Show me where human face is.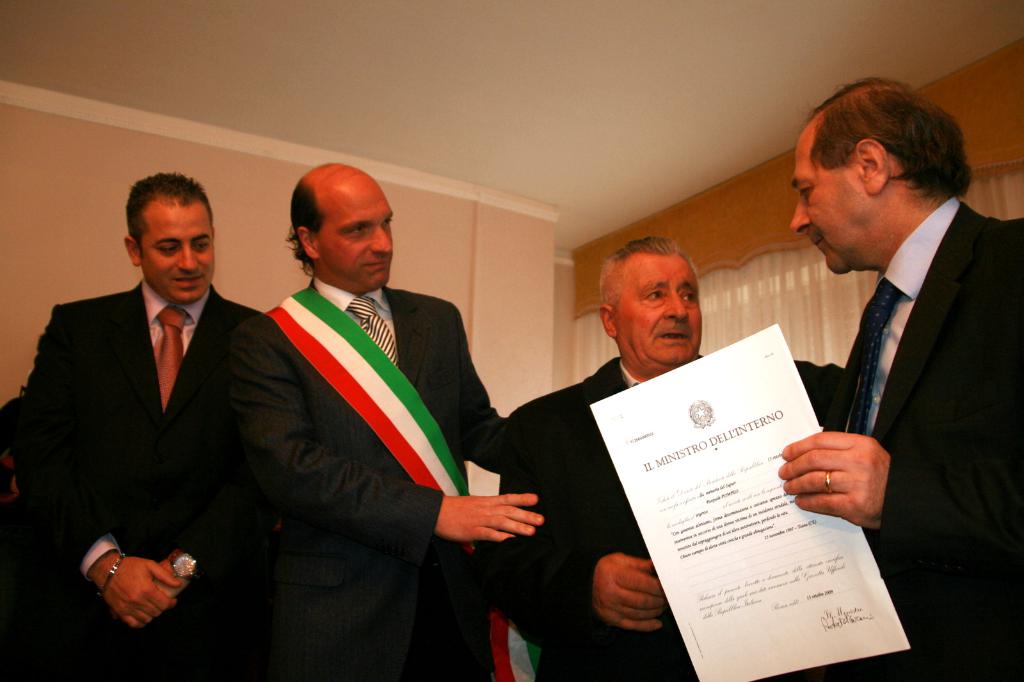
human face is at x1=611 y1=252 x2=703 y2=363.
